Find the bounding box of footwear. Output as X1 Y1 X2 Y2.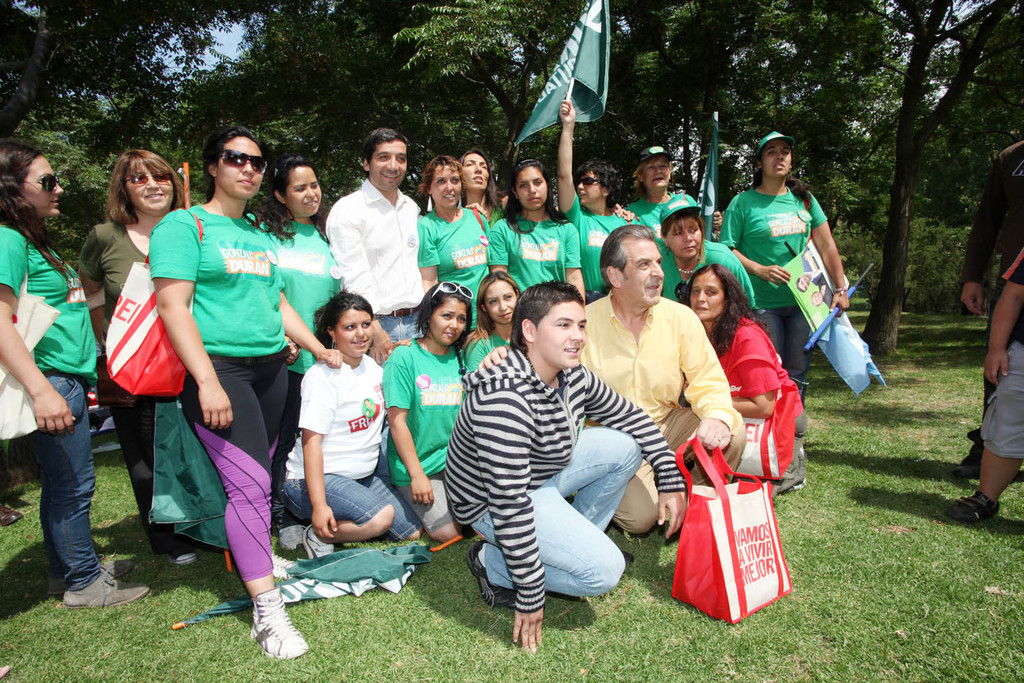
962 418 987 455.
